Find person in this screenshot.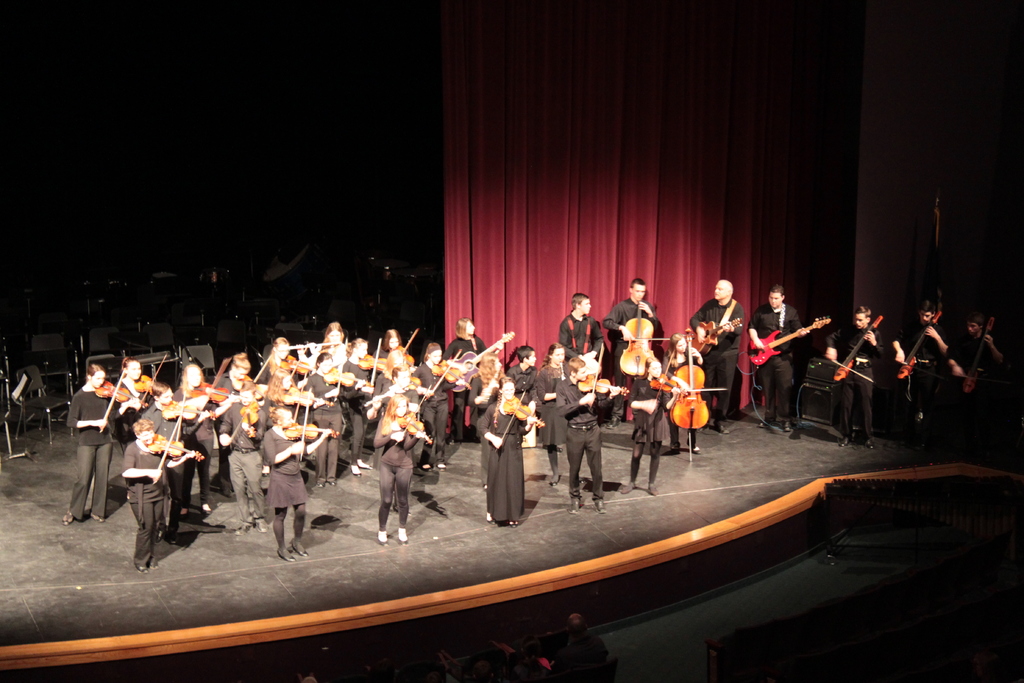
The bounding box for person is select_region(217, 377, 269, 534).
